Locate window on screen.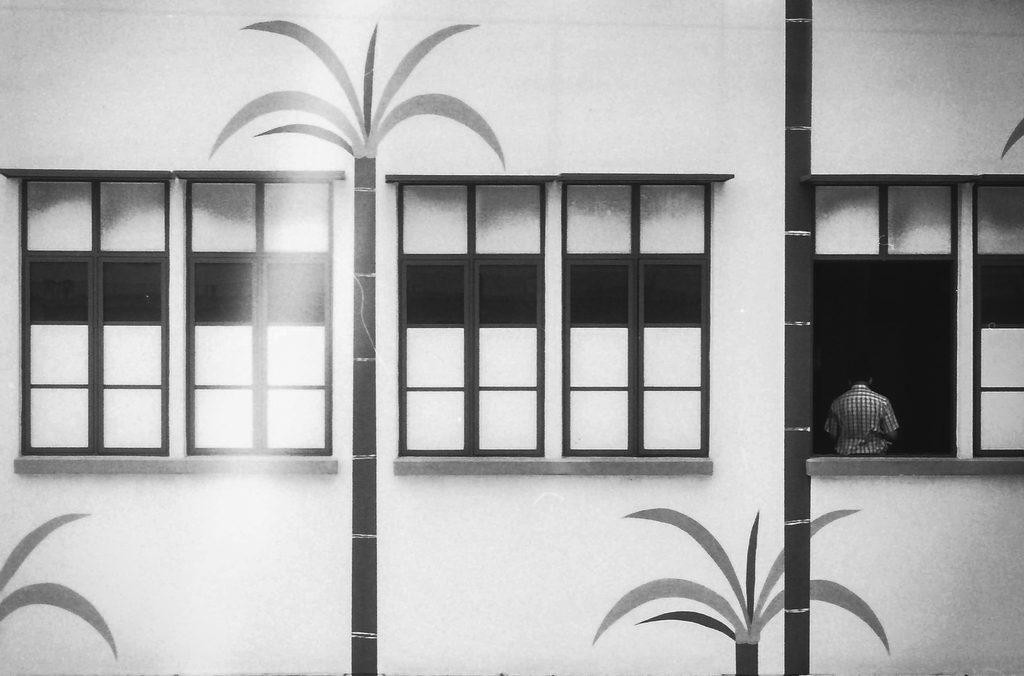
On screen at x1=0 y1=168 x2=173 y2=461.
